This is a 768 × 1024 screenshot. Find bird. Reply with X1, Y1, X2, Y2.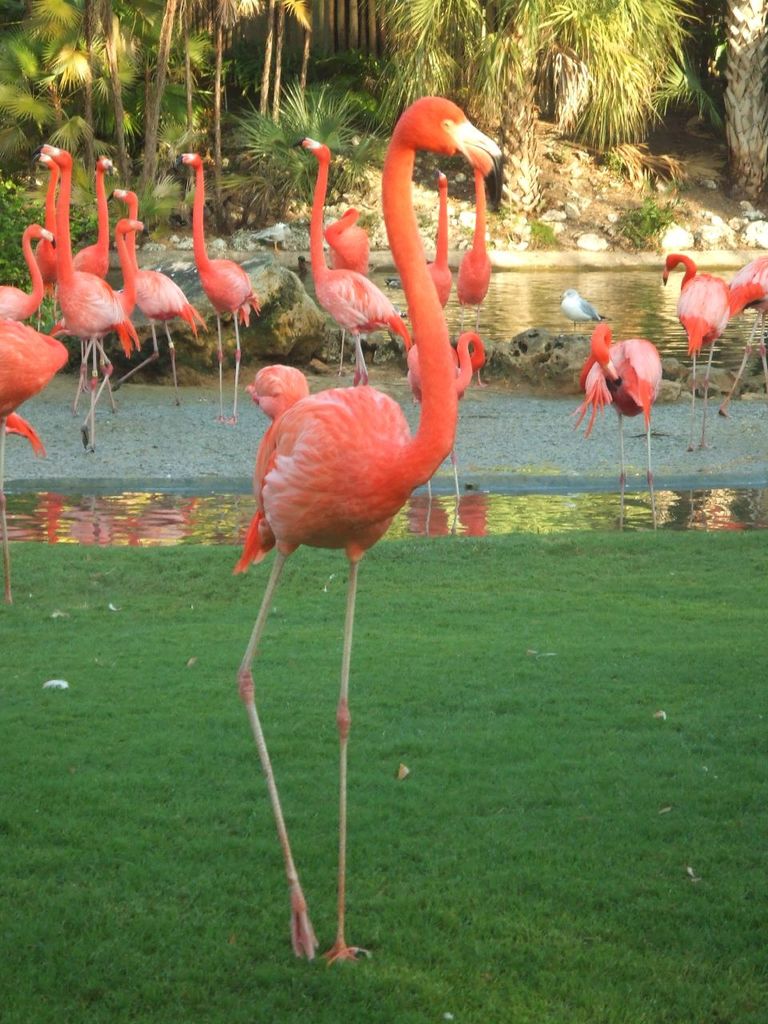
453, 158, 504, 303.
